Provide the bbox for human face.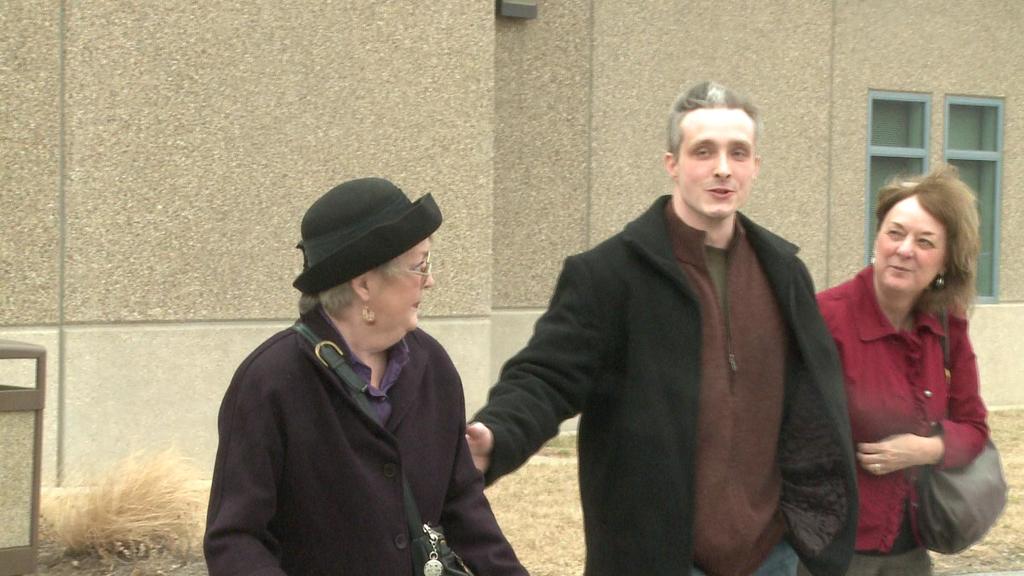
detection(867, 193, 948, 297).
